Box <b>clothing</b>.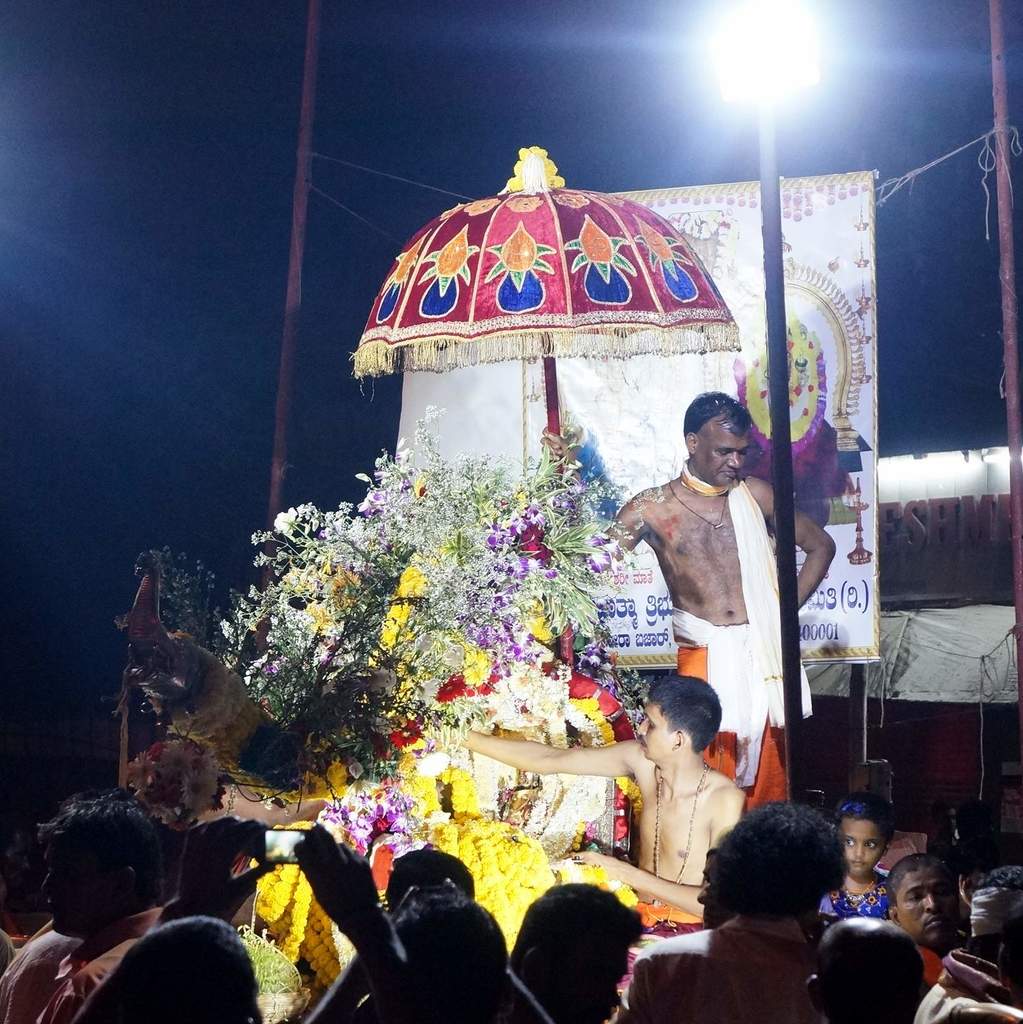
(906,925,934,990).
